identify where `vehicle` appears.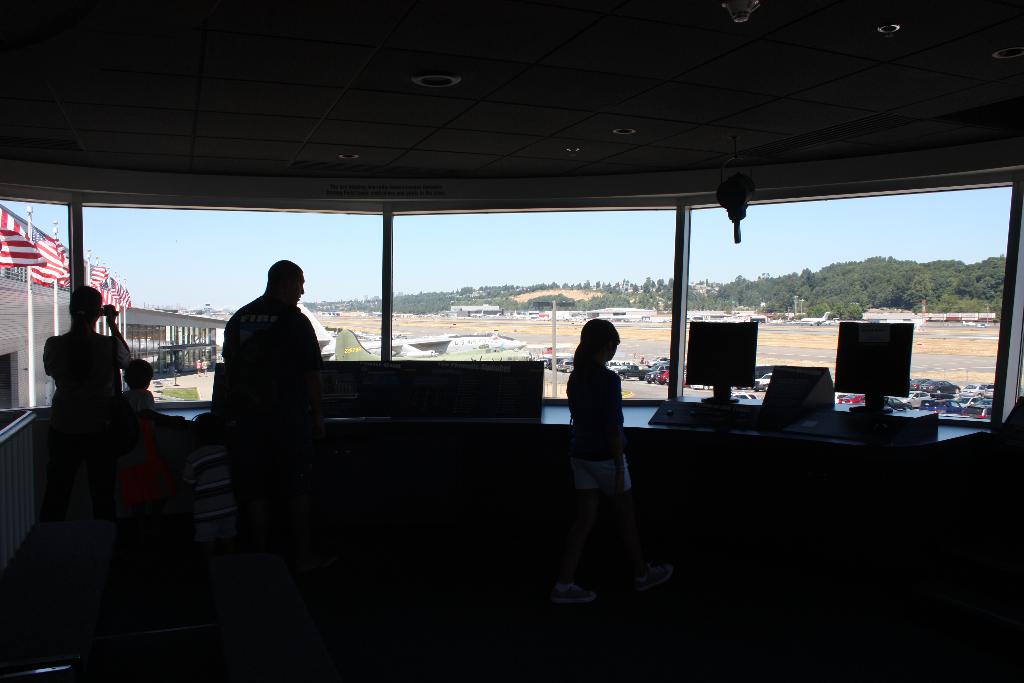
Appears at left=614, top=361, right=653, bottom=379.
